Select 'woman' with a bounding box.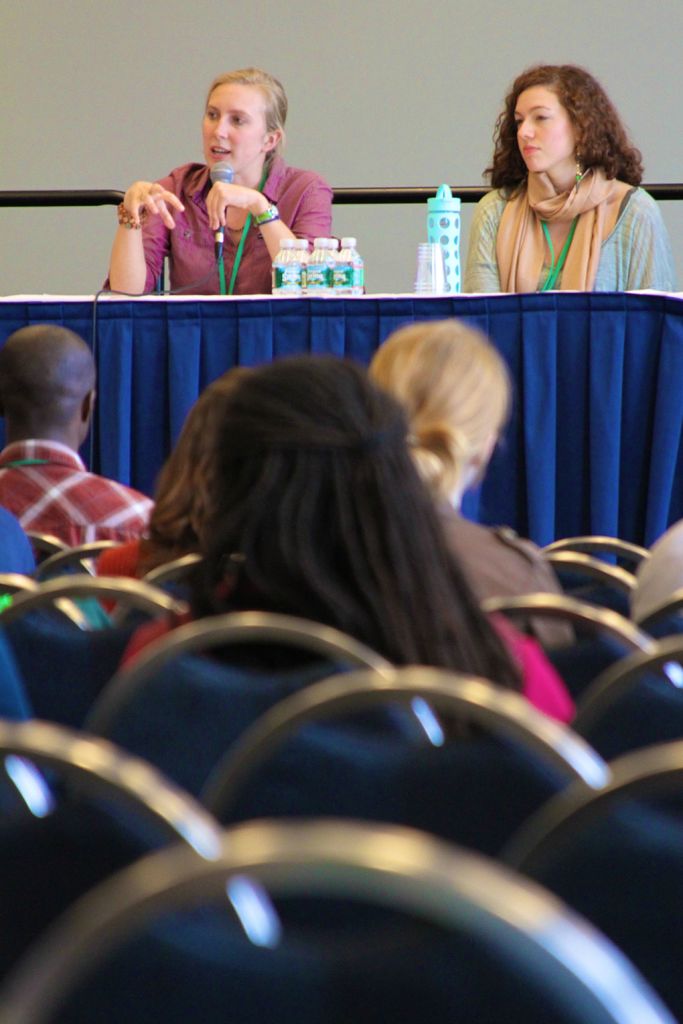
bbox(448, 61, 671, 299).
